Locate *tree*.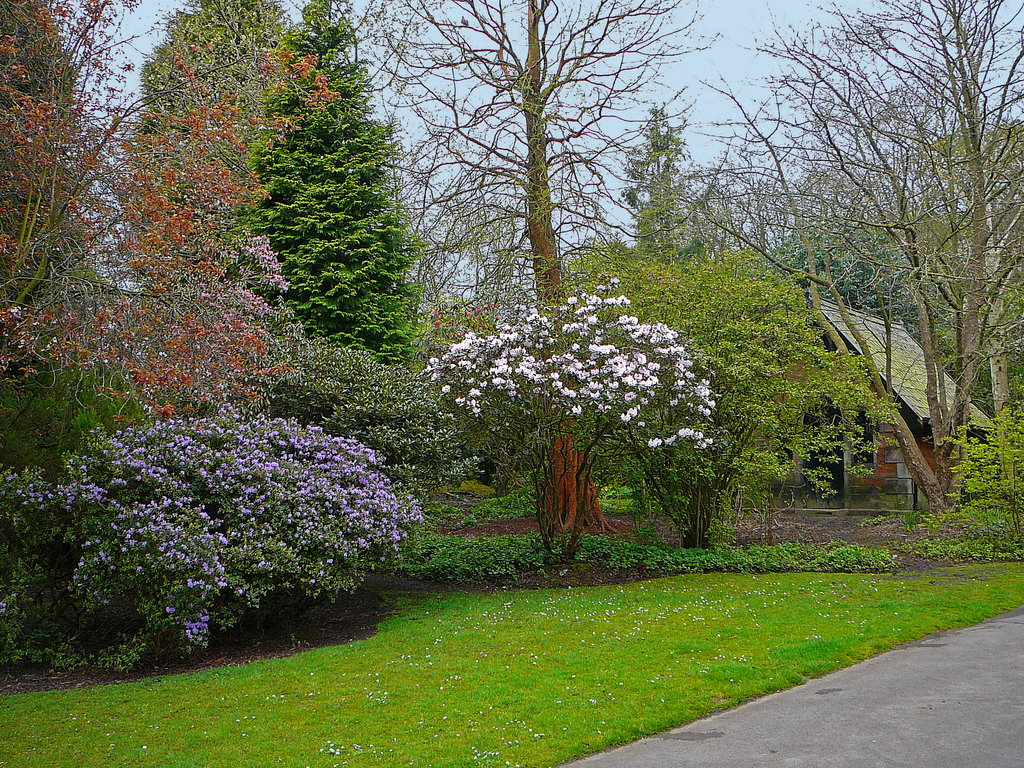
Bounding box: locate(598, 102, 732, 268).
